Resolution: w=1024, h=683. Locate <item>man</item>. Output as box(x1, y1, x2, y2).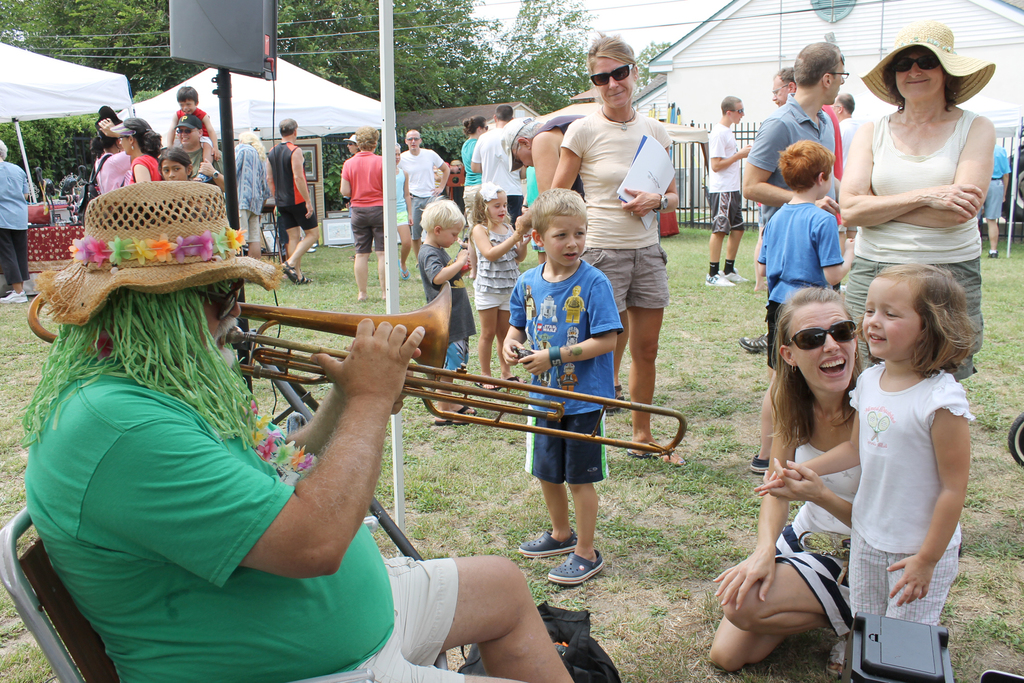
box(841, 94, 860, 154).
